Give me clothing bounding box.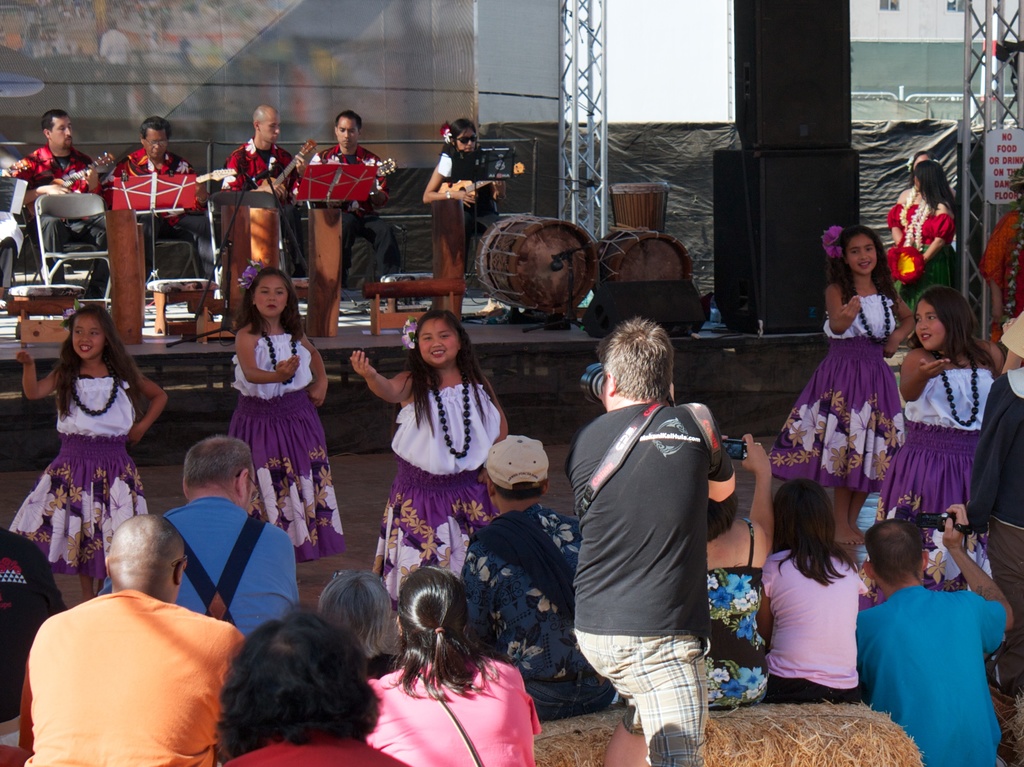
box=[19, 589, 244, 766].
